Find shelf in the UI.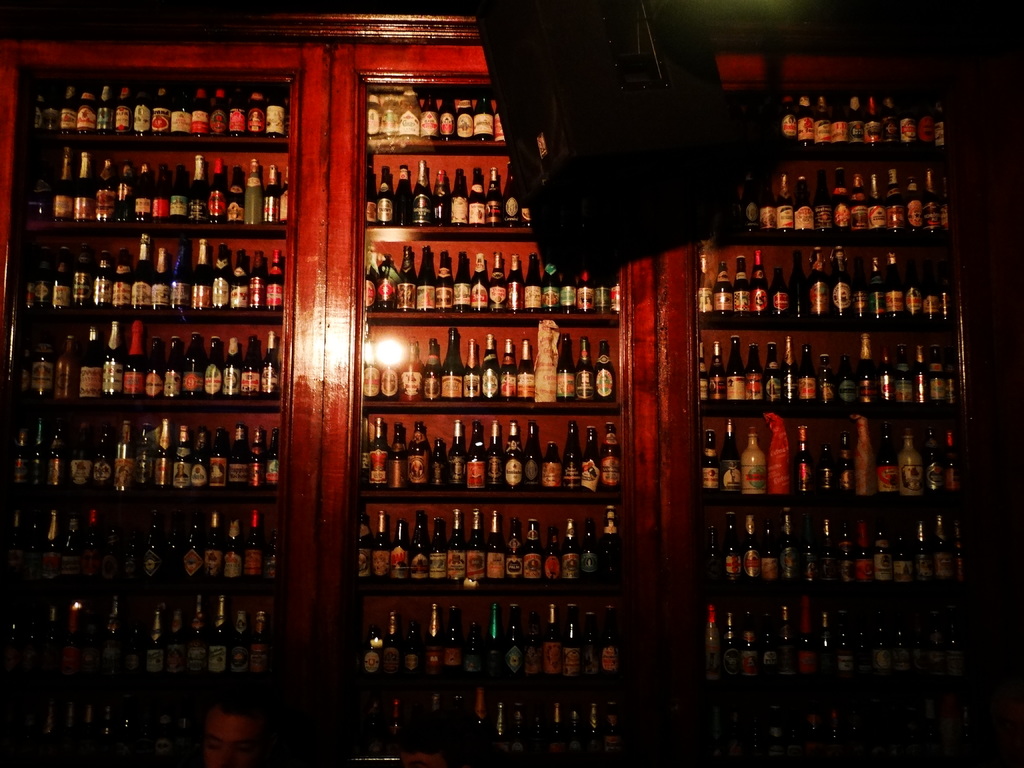
UI element at 25/237/288/323.
